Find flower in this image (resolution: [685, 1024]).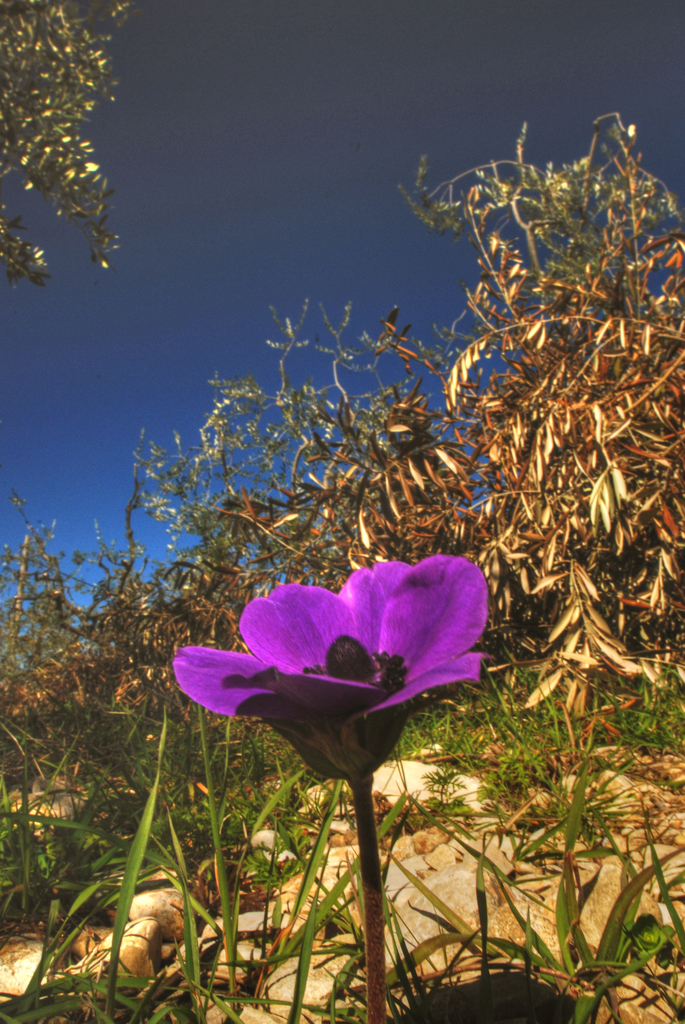
171/557/489/783.
